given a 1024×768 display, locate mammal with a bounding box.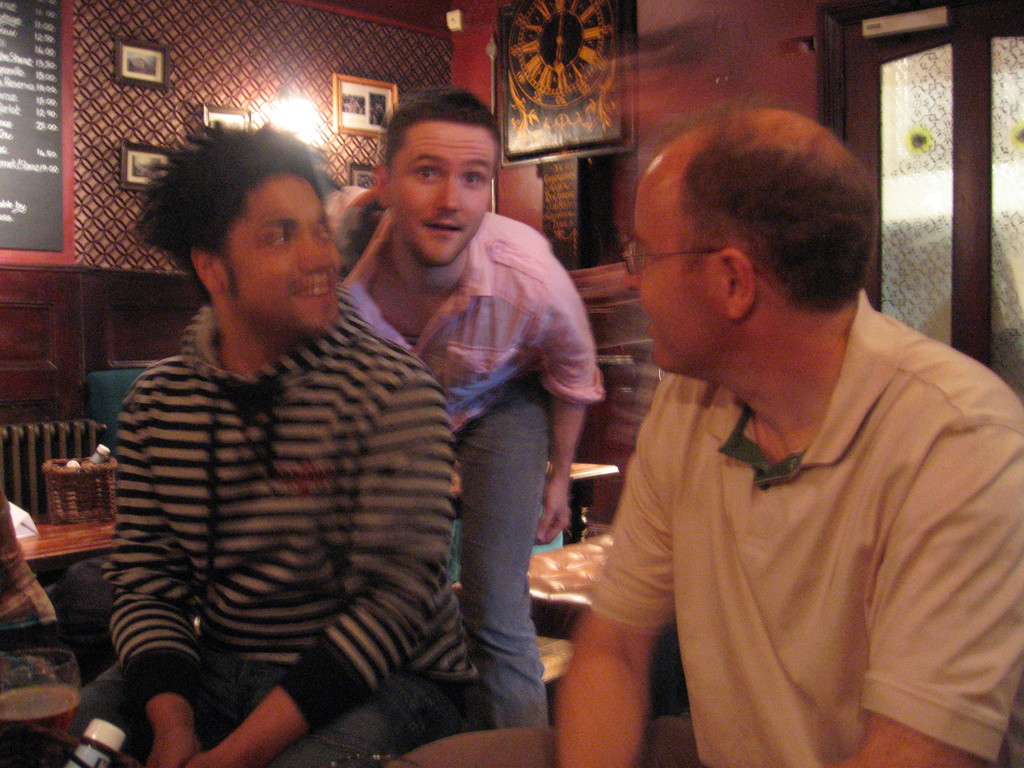
Located: BBox(392, 97, 1023, 767).
